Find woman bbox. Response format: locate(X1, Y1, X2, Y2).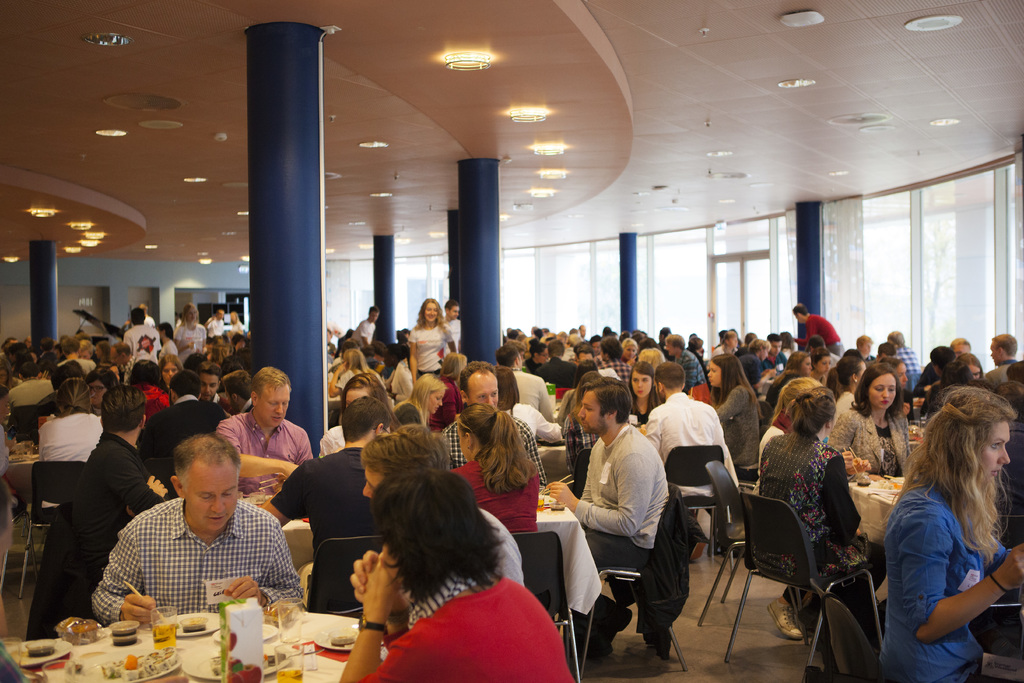
locate(710, 332, 740, 362).
